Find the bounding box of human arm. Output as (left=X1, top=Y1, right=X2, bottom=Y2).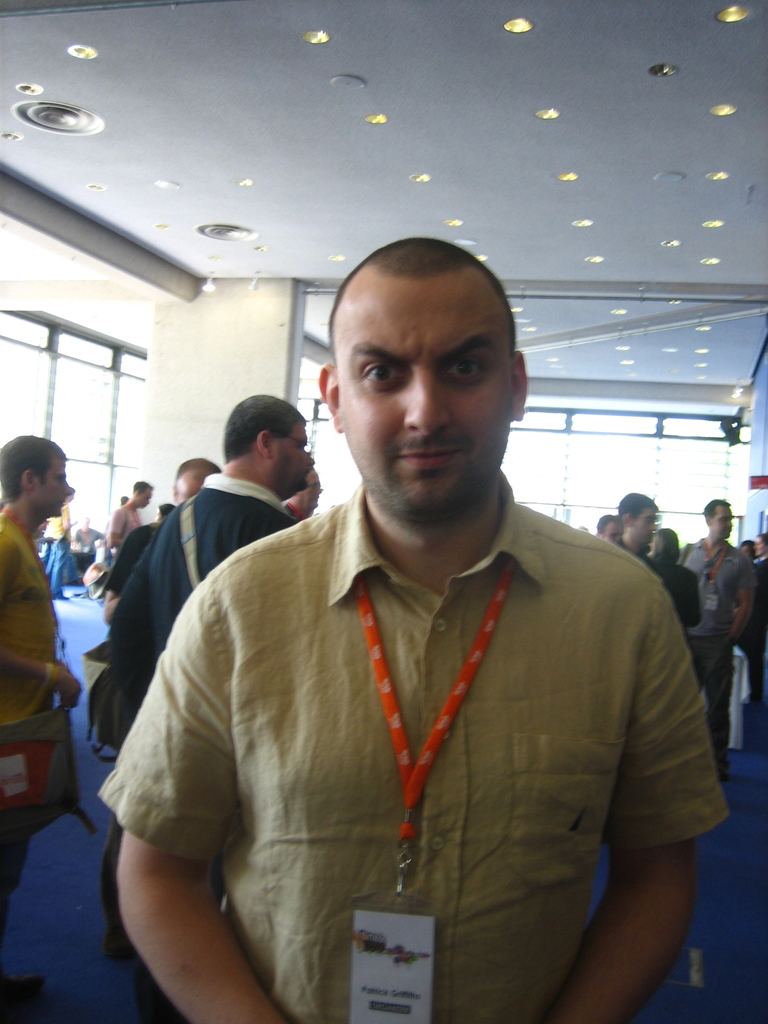
(left=98, top=510, right=133, bottom=550).
